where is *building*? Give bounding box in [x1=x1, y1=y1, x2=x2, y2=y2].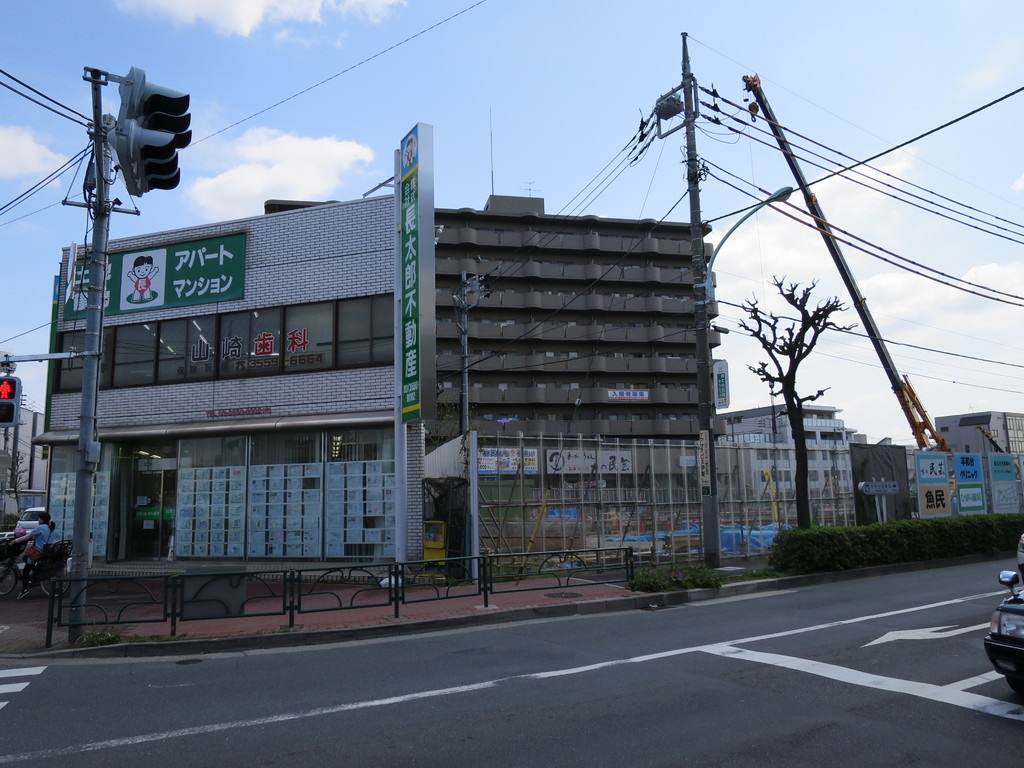
[x1=716, y1=399, x2=858, y2=523].
